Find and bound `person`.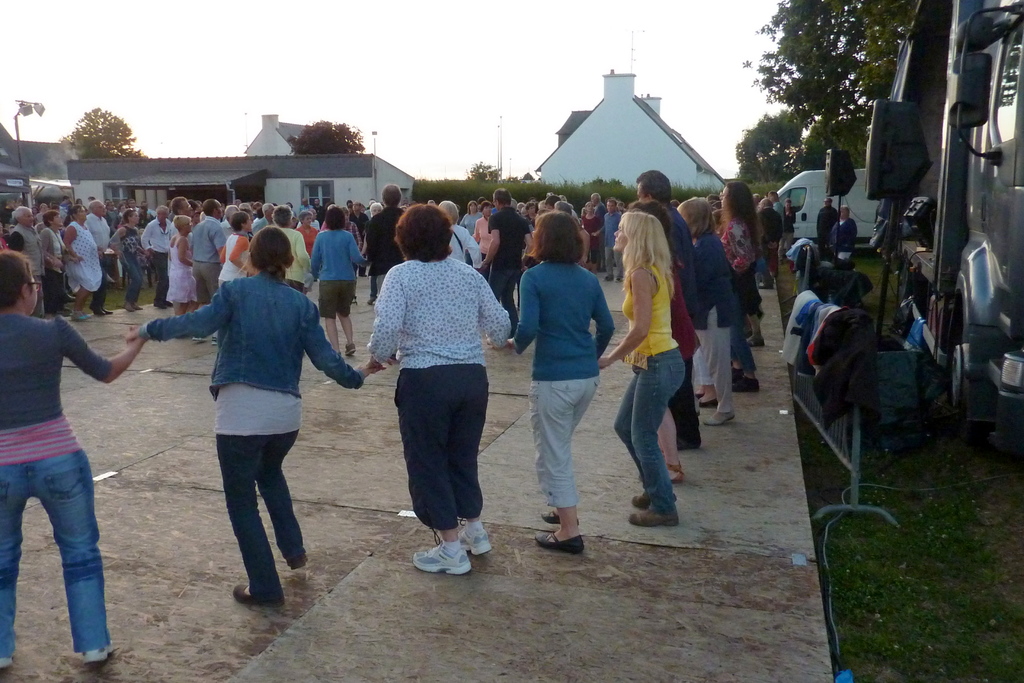
Bound: BBox(0, 251, 149, 675).
